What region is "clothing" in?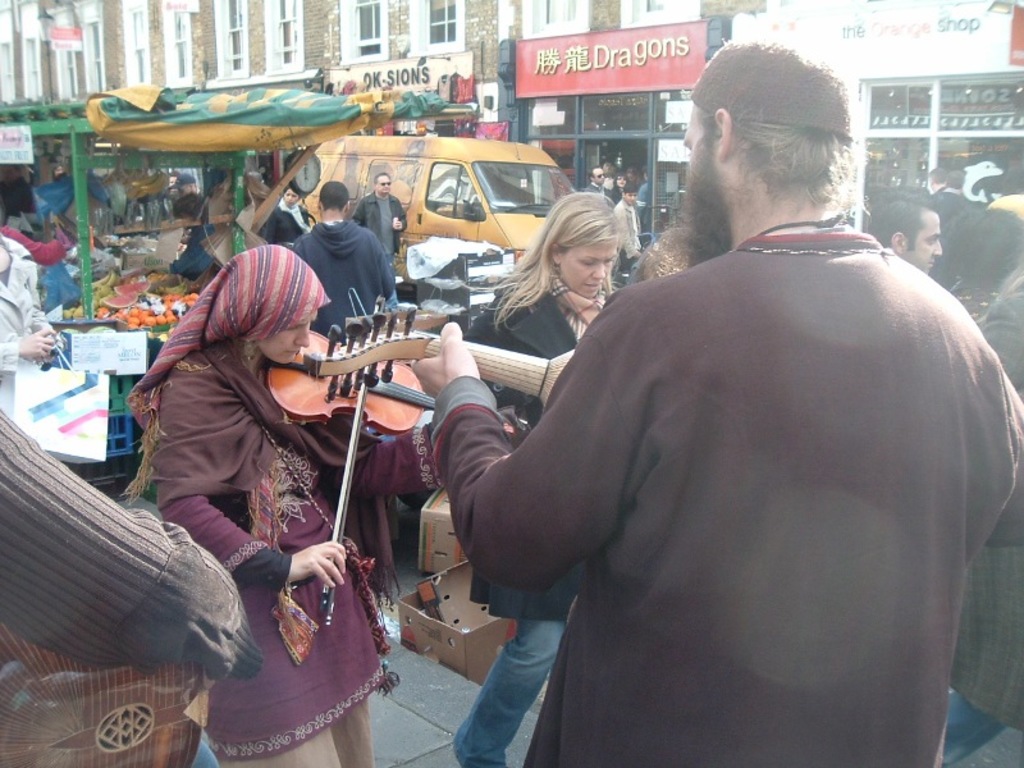
{"left": 475, "top": 196, "right": 995, "bottom": 756}.
